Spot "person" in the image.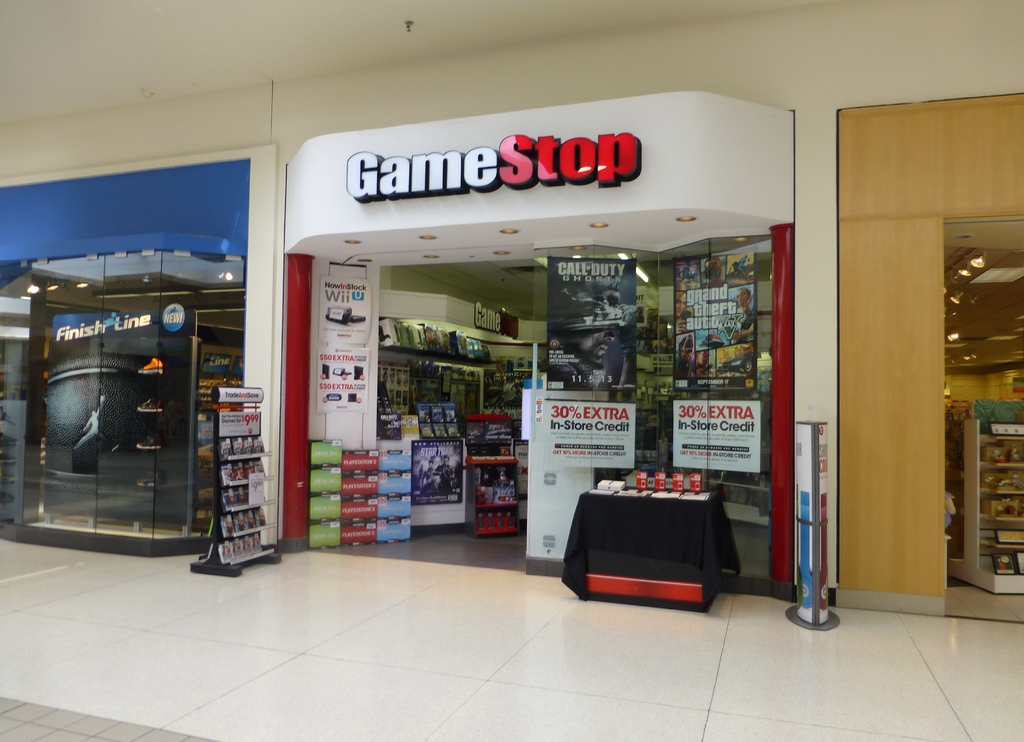
"person" found at 728 288 751 346.
